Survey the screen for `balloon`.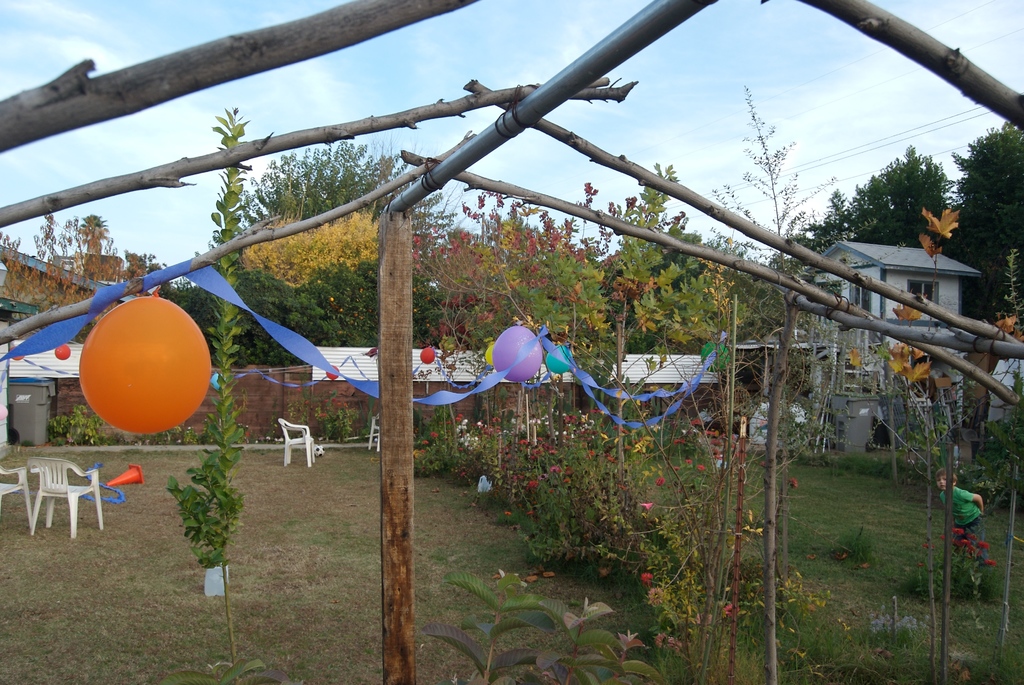
Survey found: [495,323,545,382].
